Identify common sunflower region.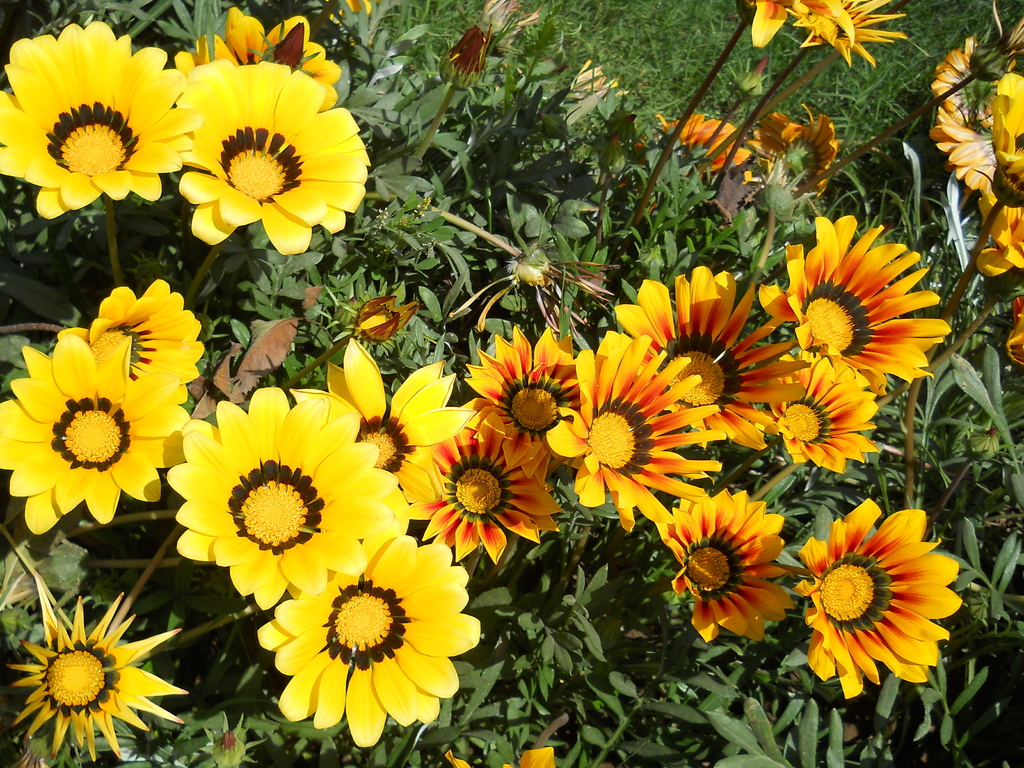
Region: 767:216:948:396.
